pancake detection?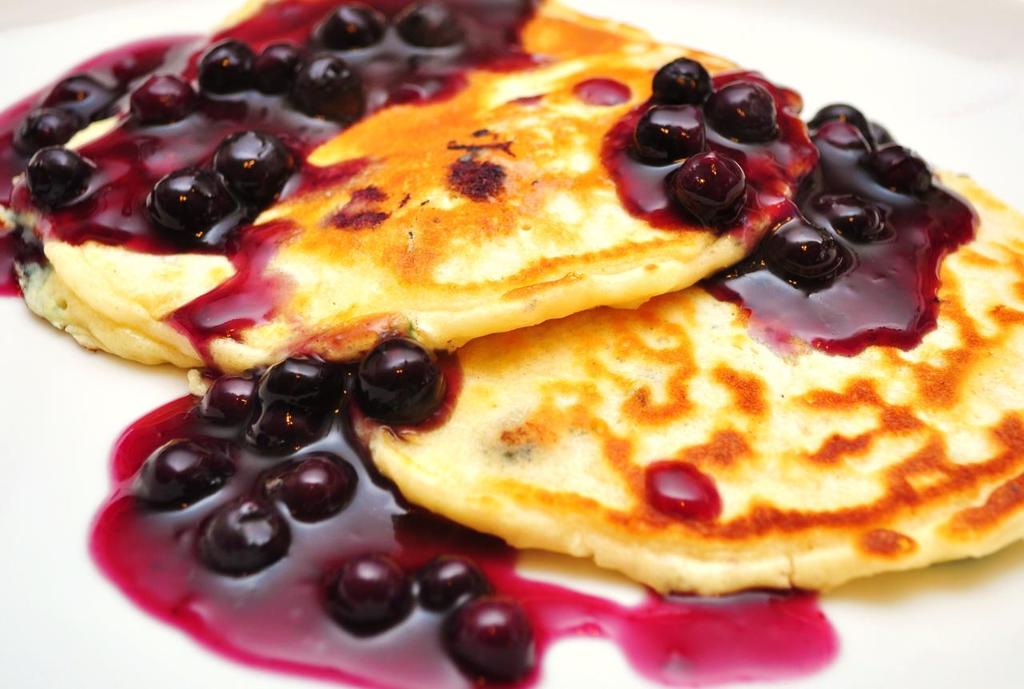
box(347, 120, 1023, 589)
